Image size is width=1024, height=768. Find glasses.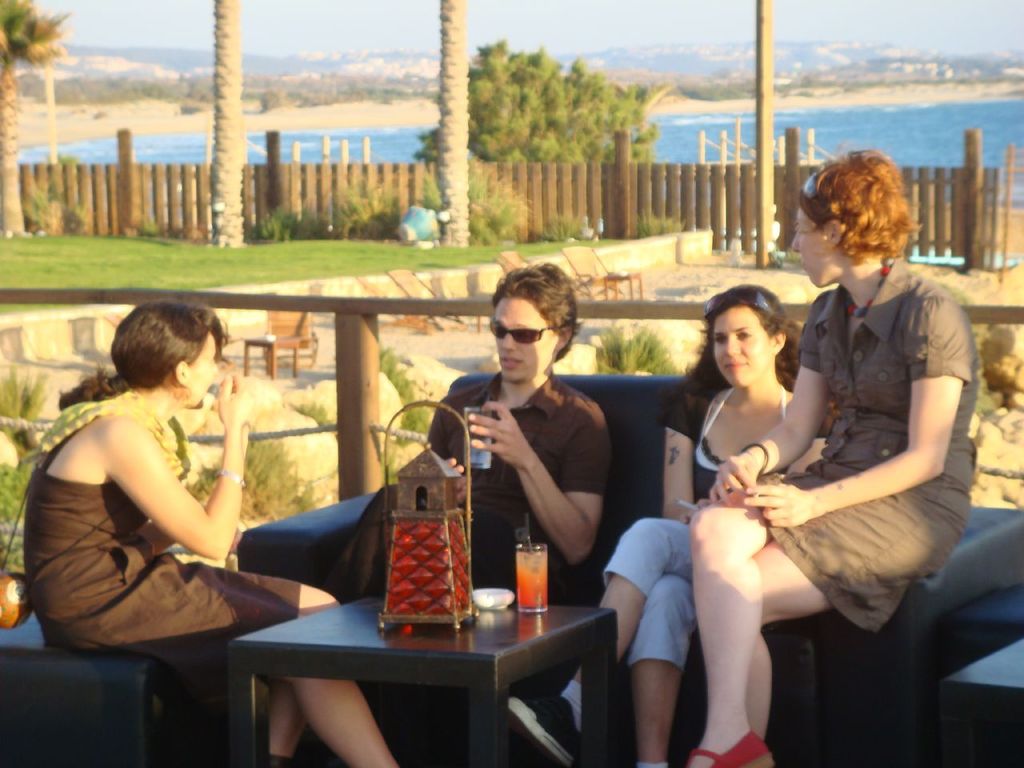
box=[489, 324, 586, 350].
